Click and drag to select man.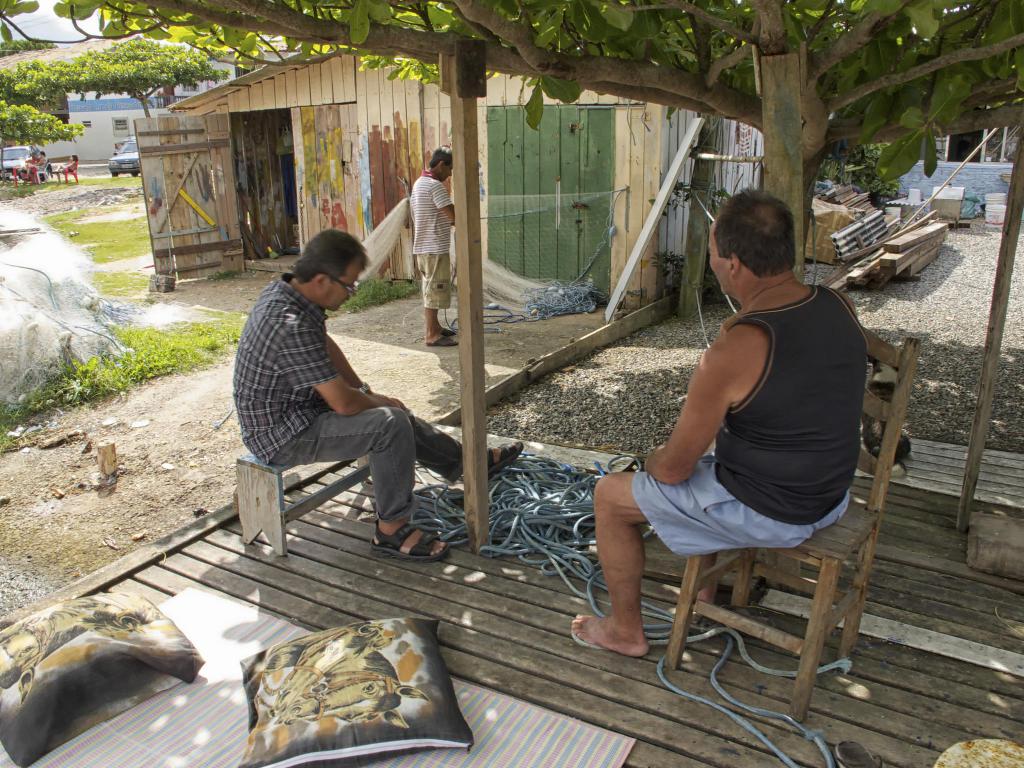
Selection: crop(571, 184, 872, 658).
